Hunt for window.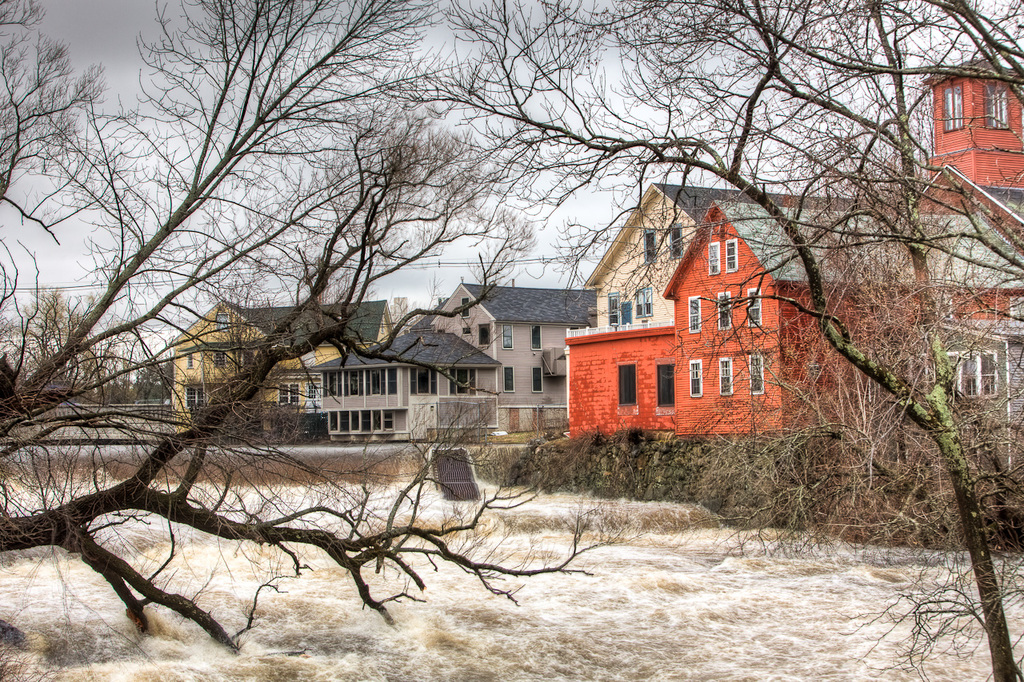
Hunted down at (604,291,621,326).
